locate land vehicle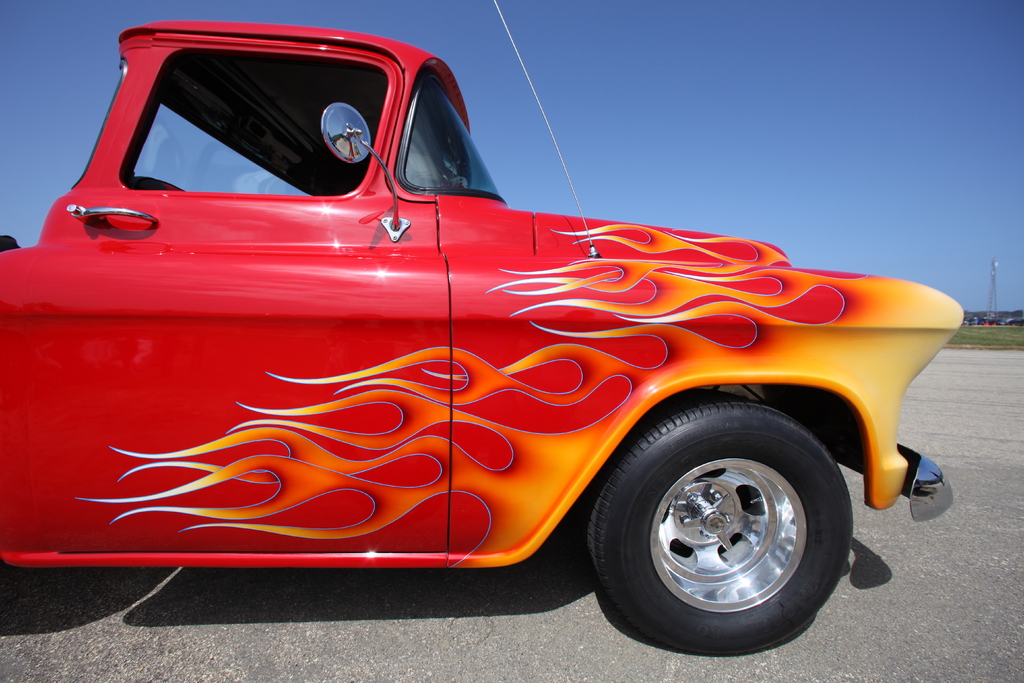
[left=0, top=0, right=964, bottom=655]
